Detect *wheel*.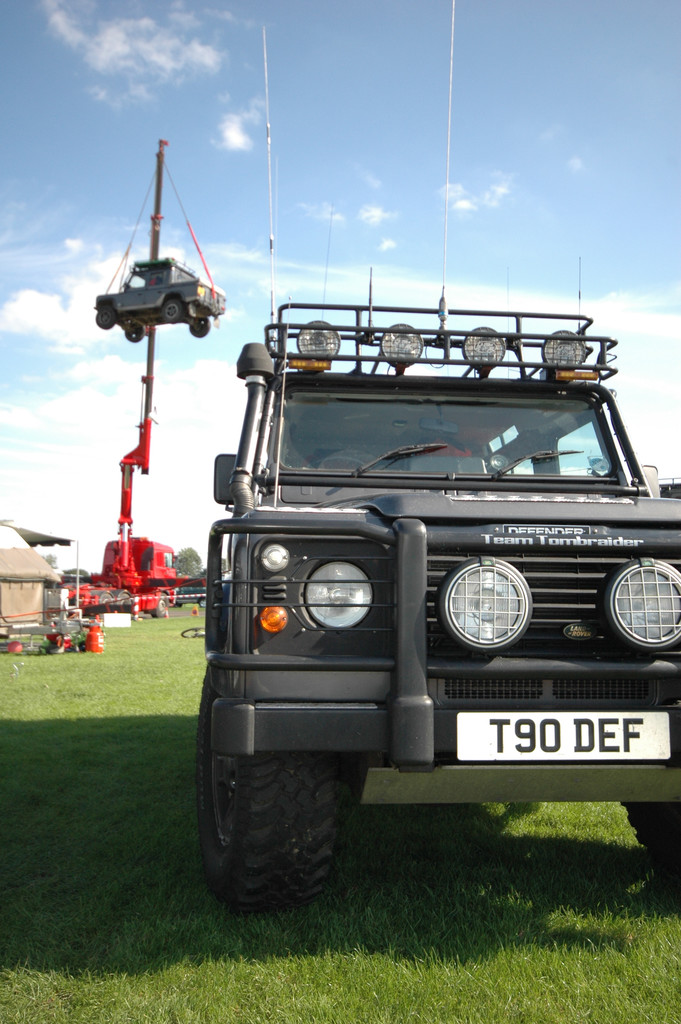
Detected at select_region(99, 593, 114, 616).
